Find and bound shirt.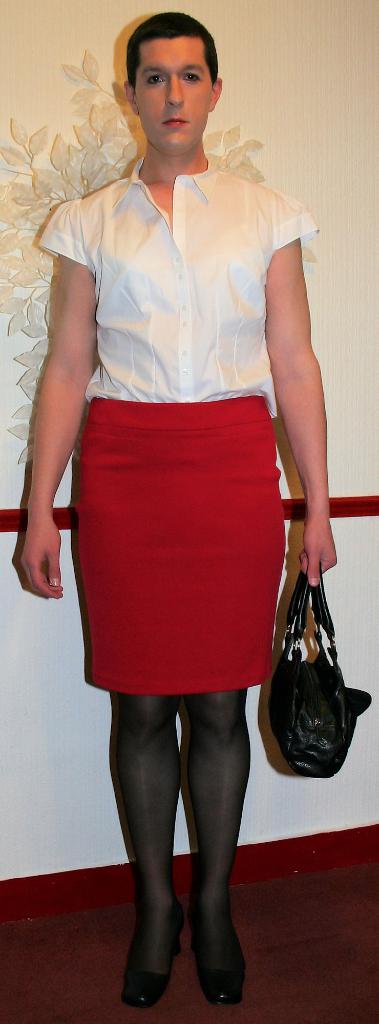
Bound: (left=38, top=156, right=320, bottom=413).
